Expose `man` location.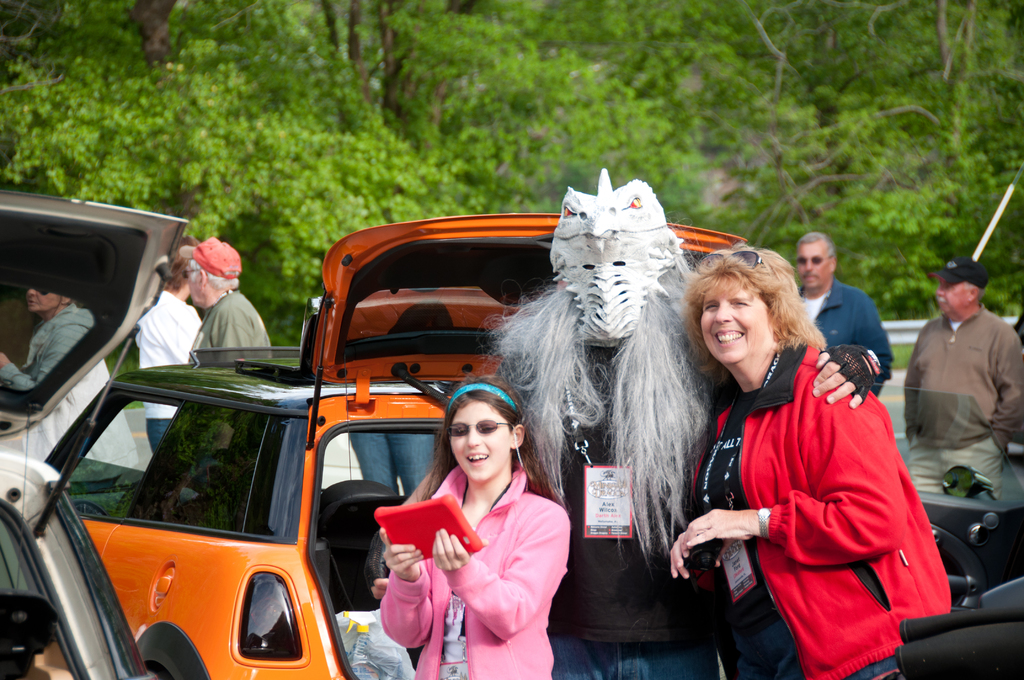
Exposed at Rect(796, 230, 898, 398).
